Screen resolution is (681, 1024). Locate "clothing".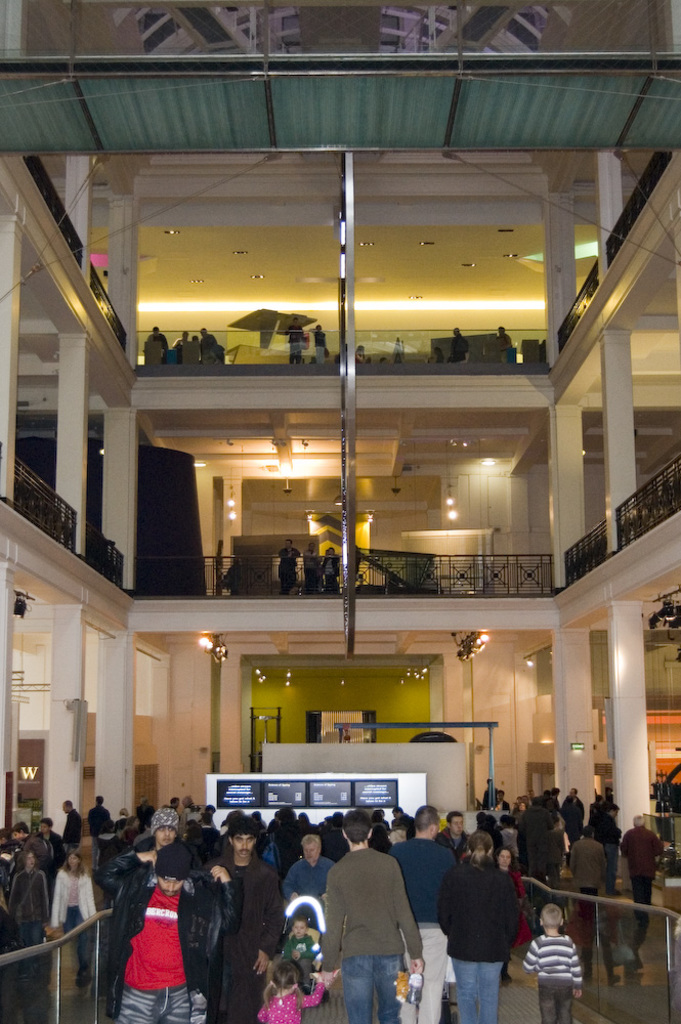
104:846:236:933.
